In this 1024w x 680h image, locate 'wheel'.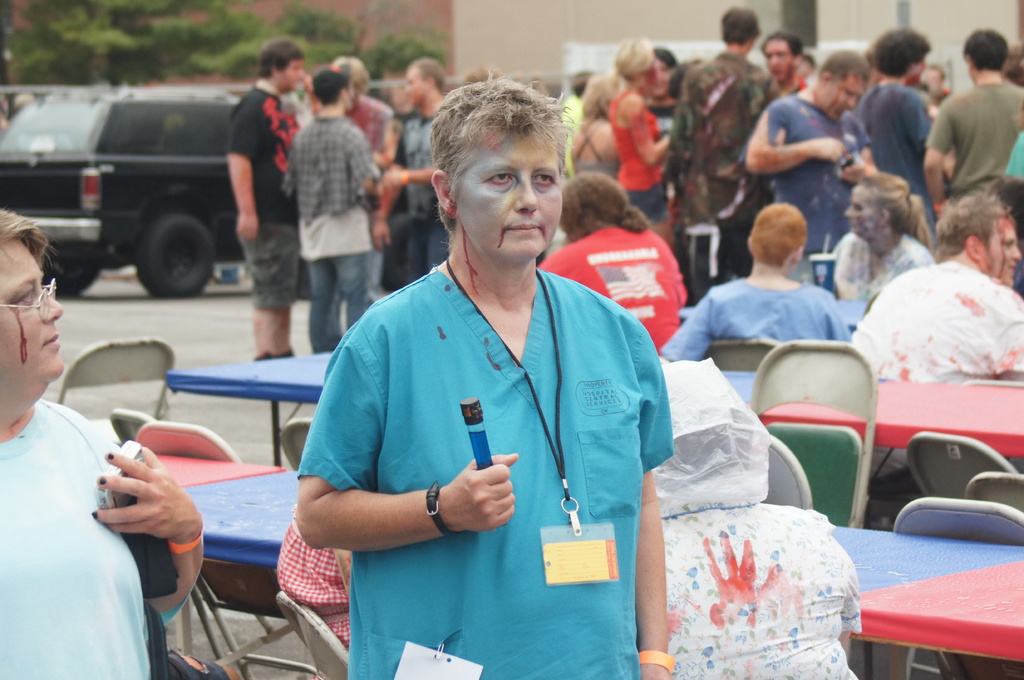
Bounding box: bbox=(135, 212, 212, 299).
